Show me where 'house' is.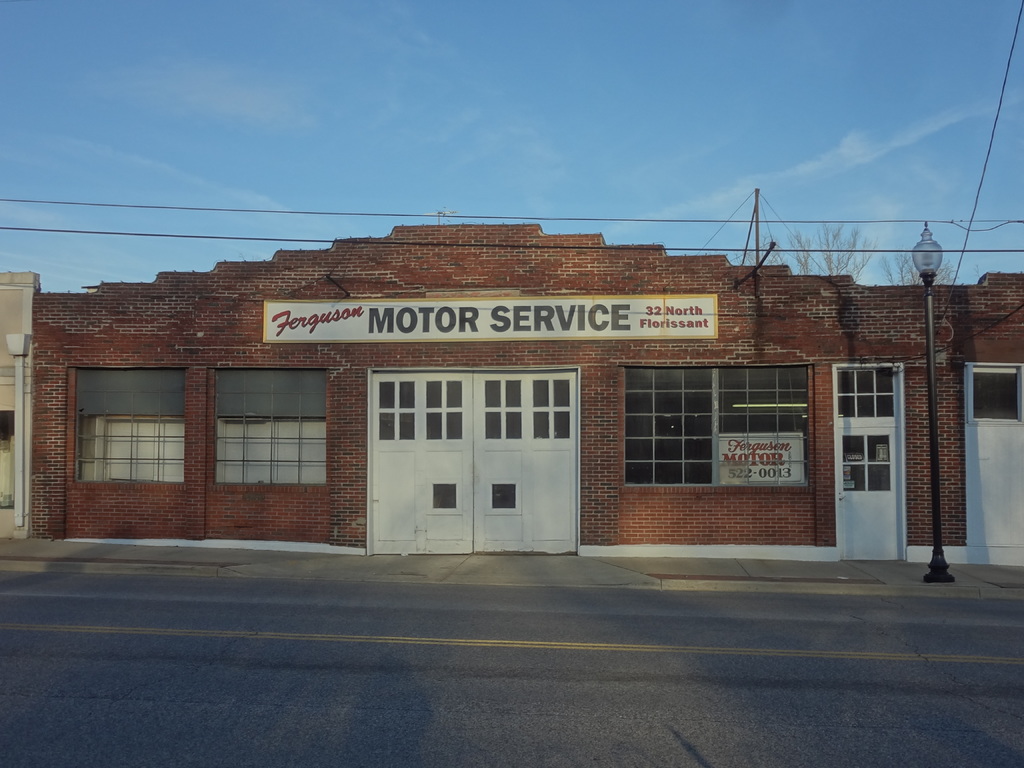
'house' is at crop(0, 265, 48, 534).
